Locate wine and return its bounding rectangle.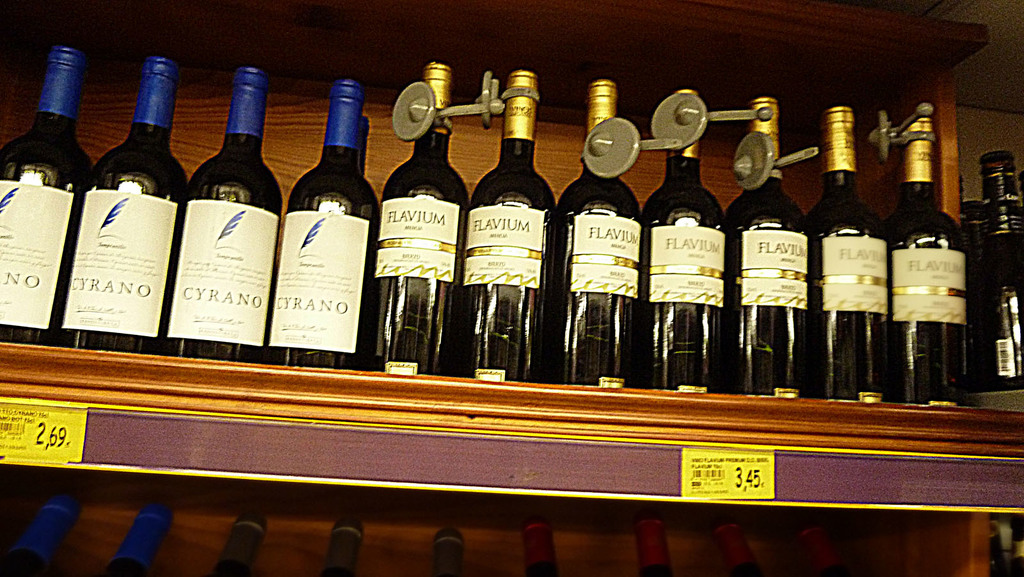
262:85:387:367.
